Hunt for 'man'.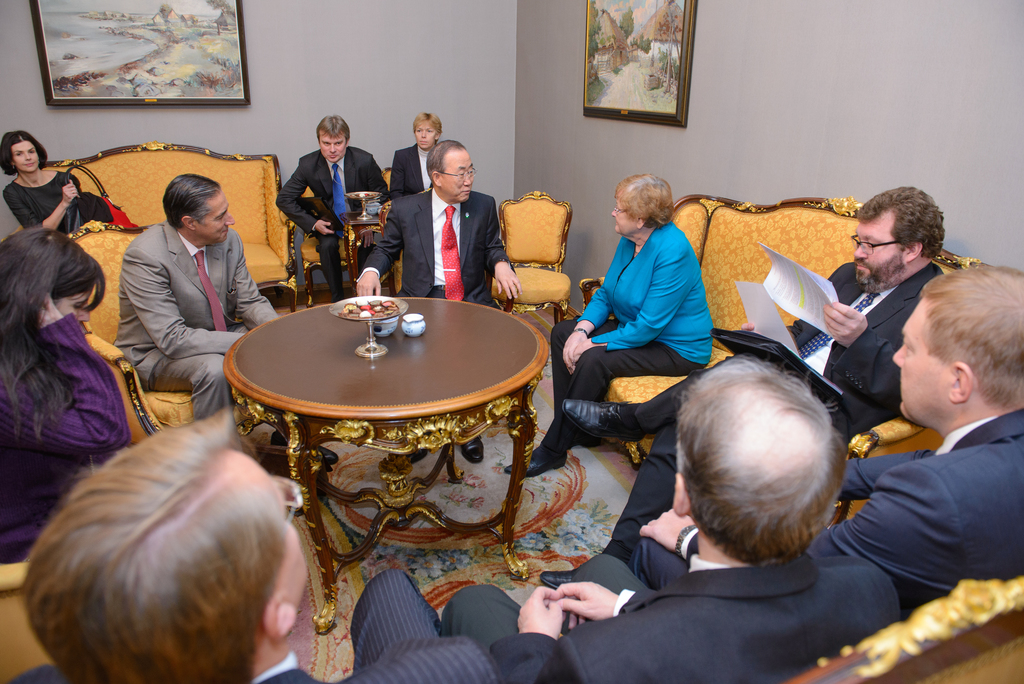
Hunted down at left=633, top=268, right=1023, bottom=590.
